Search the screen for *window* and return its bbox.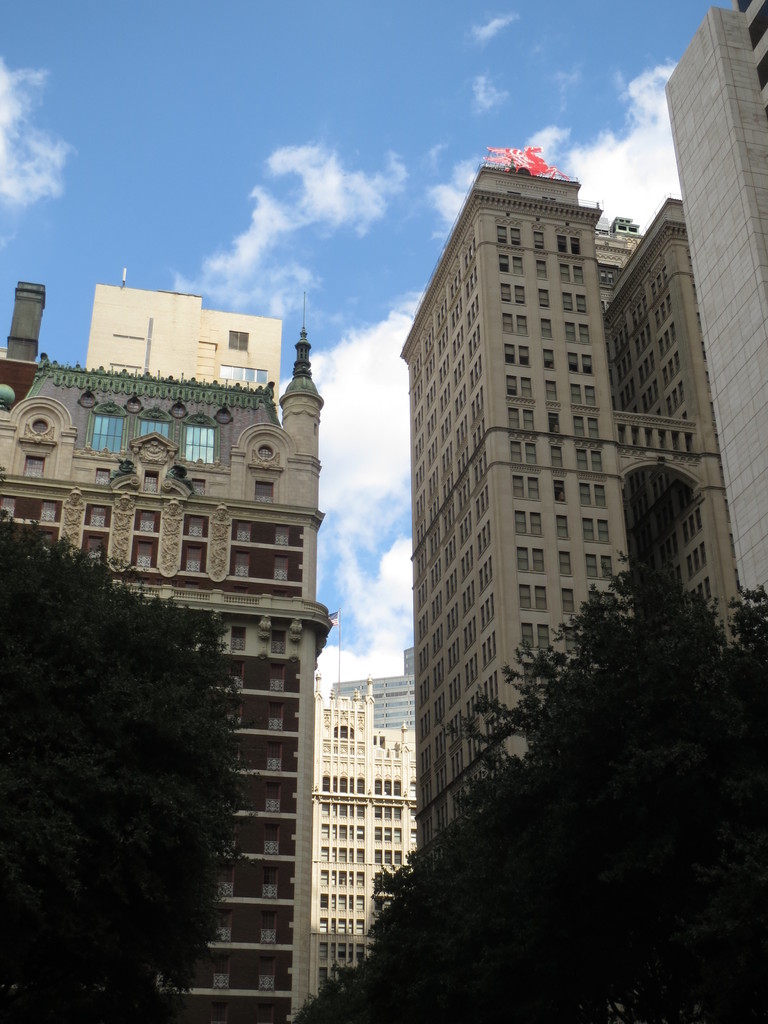
Found: 260:547:302:581.
